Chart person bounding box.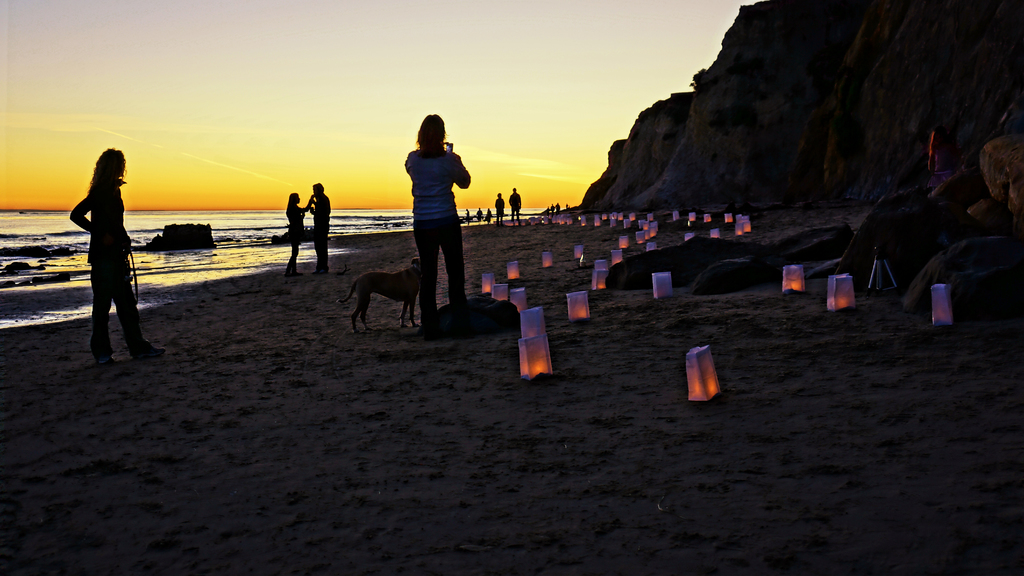
Charted: x1=477, y1=205, x2=486, y2=221.
